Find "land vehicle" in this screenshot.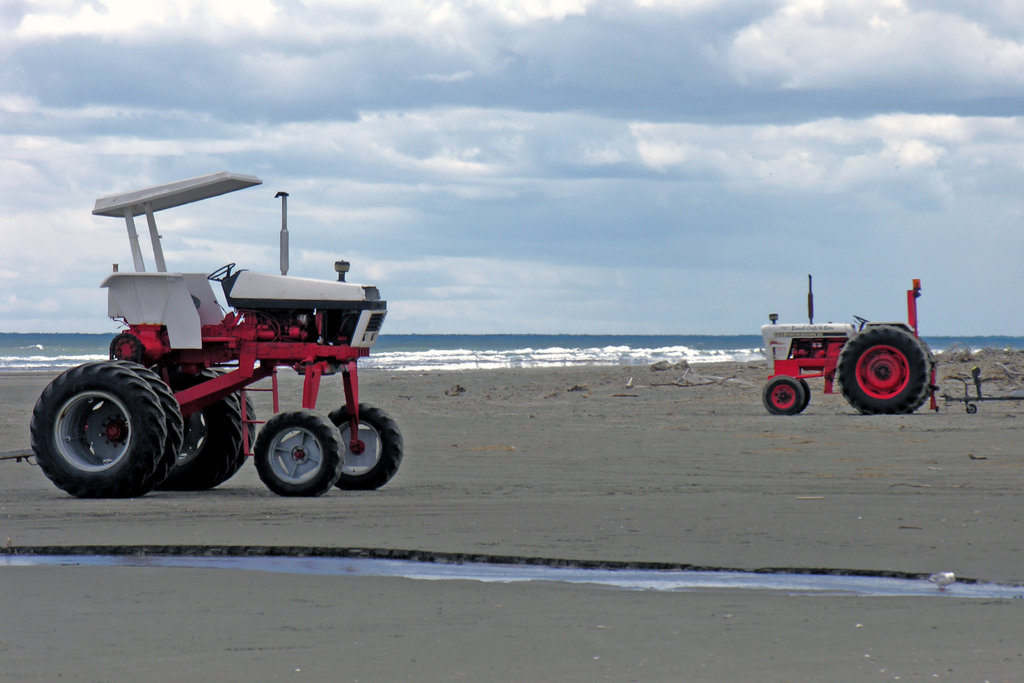
The bounding box for "land vehicle" is [25, 190, 412, 513].
